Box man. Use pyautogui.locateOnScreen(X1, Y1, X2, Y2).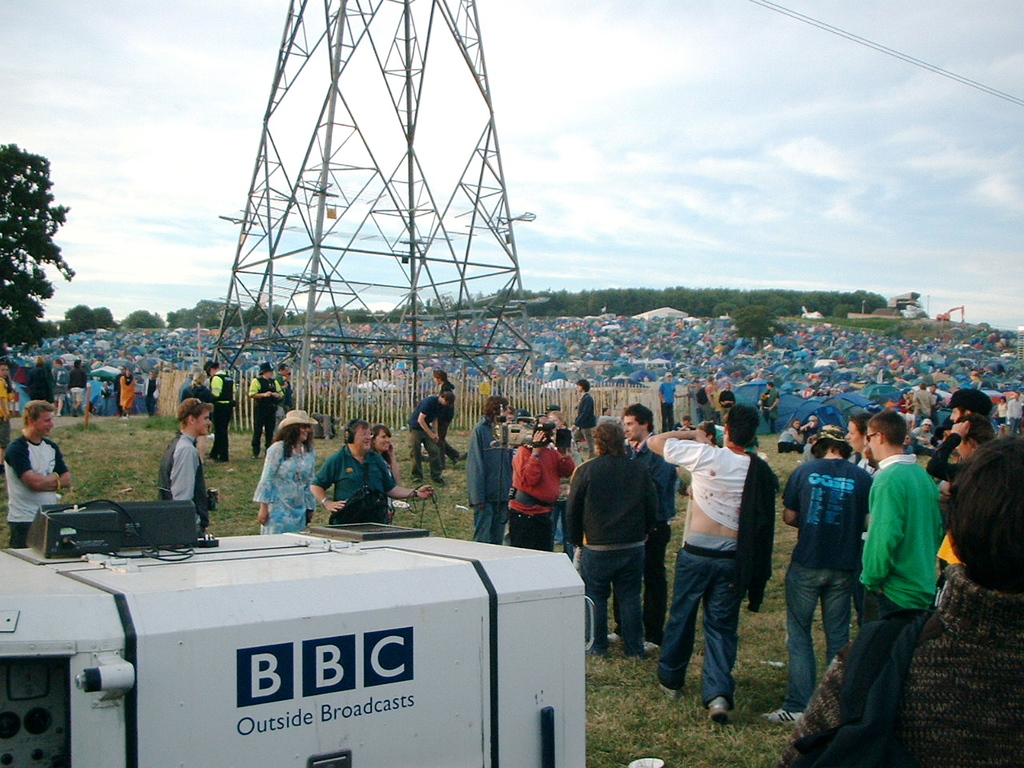
pyautogui.locateOnScreen(762, 430, 870, 722).
